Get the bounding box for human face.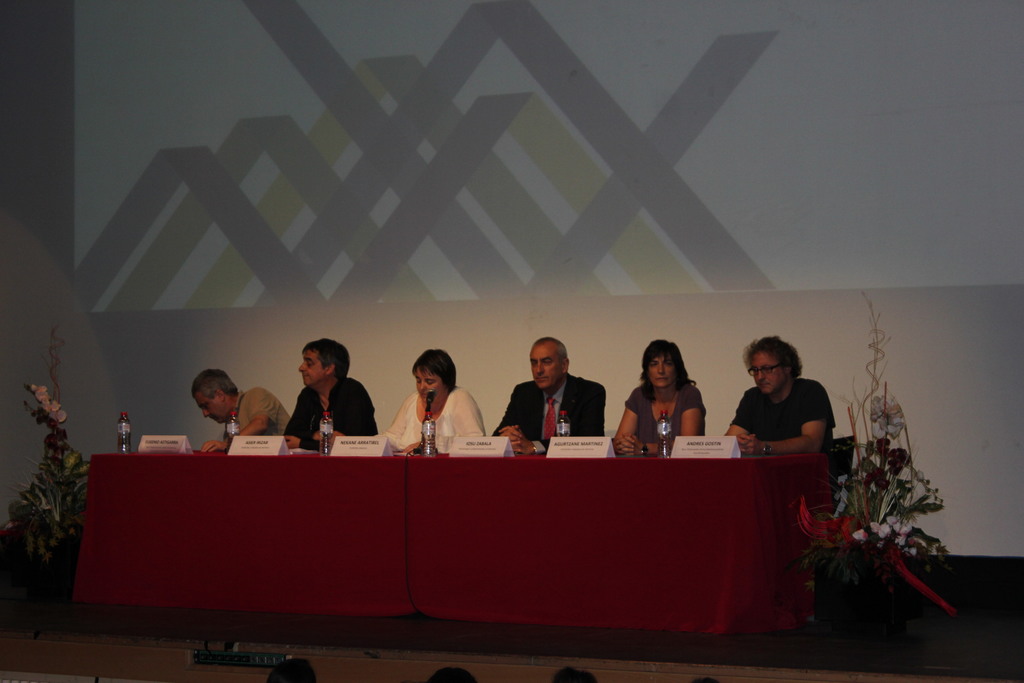
Rect(651, 352, 673, 386).
